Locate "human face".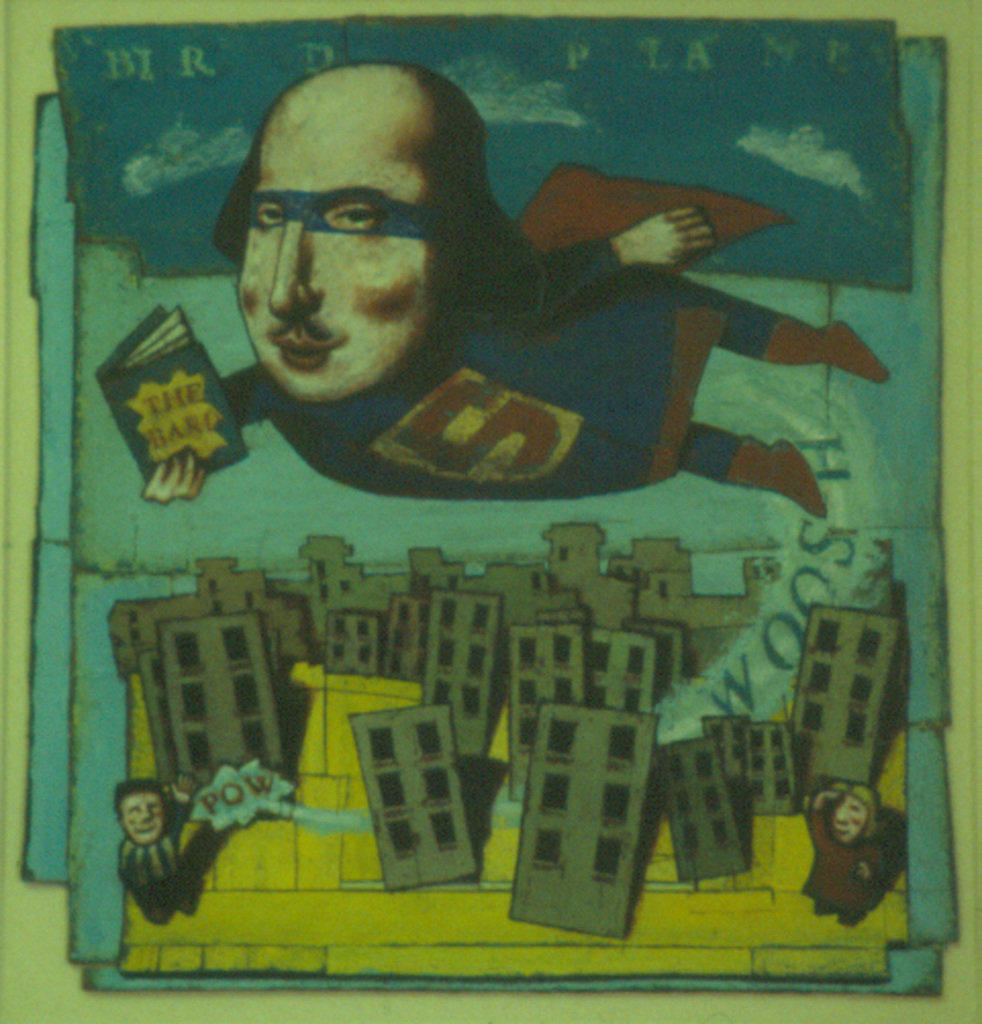
Bounding box: BBox(236, 106, 442, 406).
